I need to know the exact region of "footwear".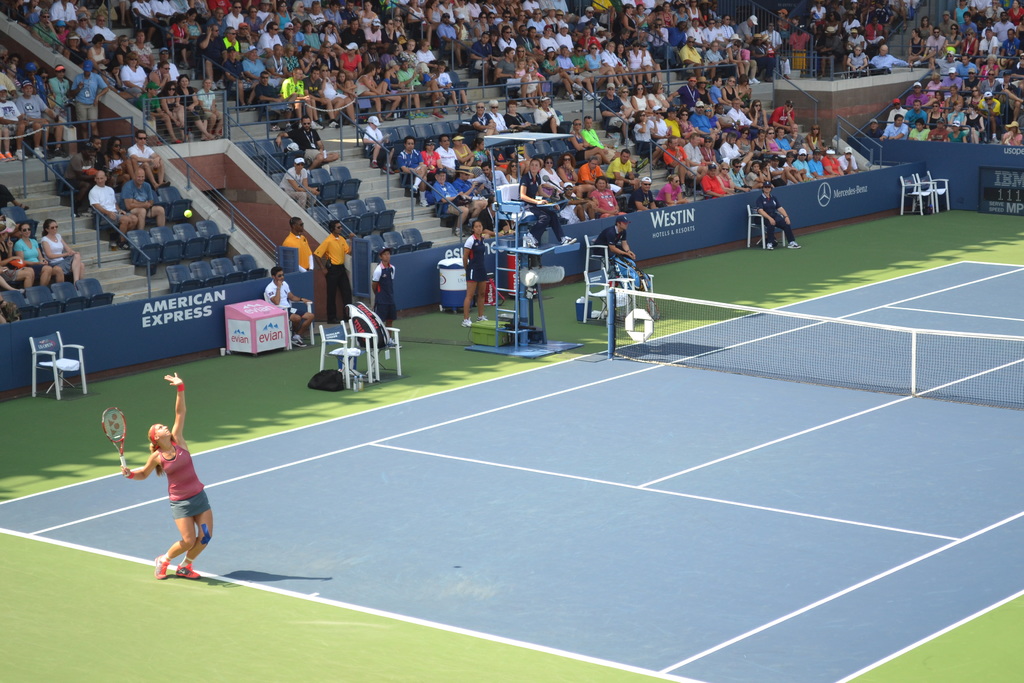
Region: bbox=(214, 80, 220, 94).
